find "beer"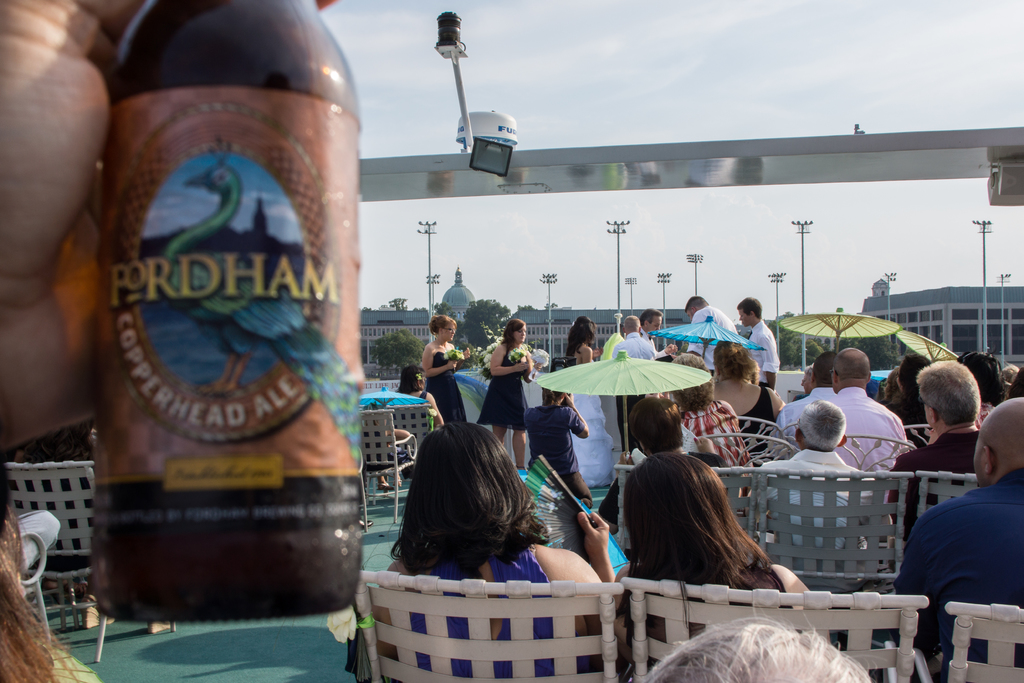
x1=92, y1=0, x2=361, y2=609
